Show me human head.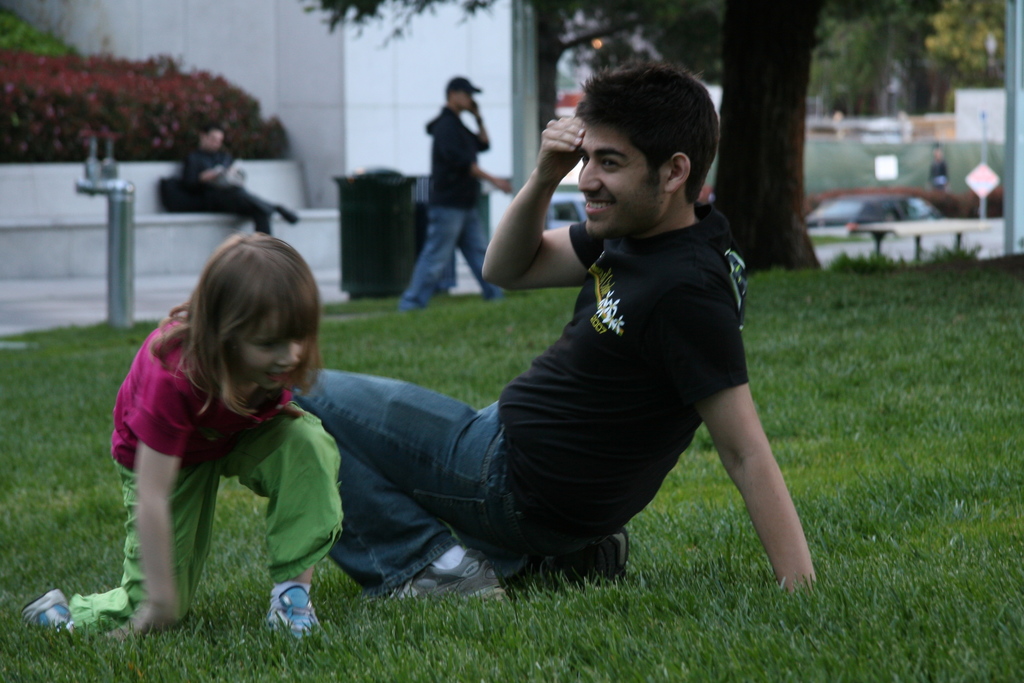
human head is here: crop(577, 58, 719, 241).
